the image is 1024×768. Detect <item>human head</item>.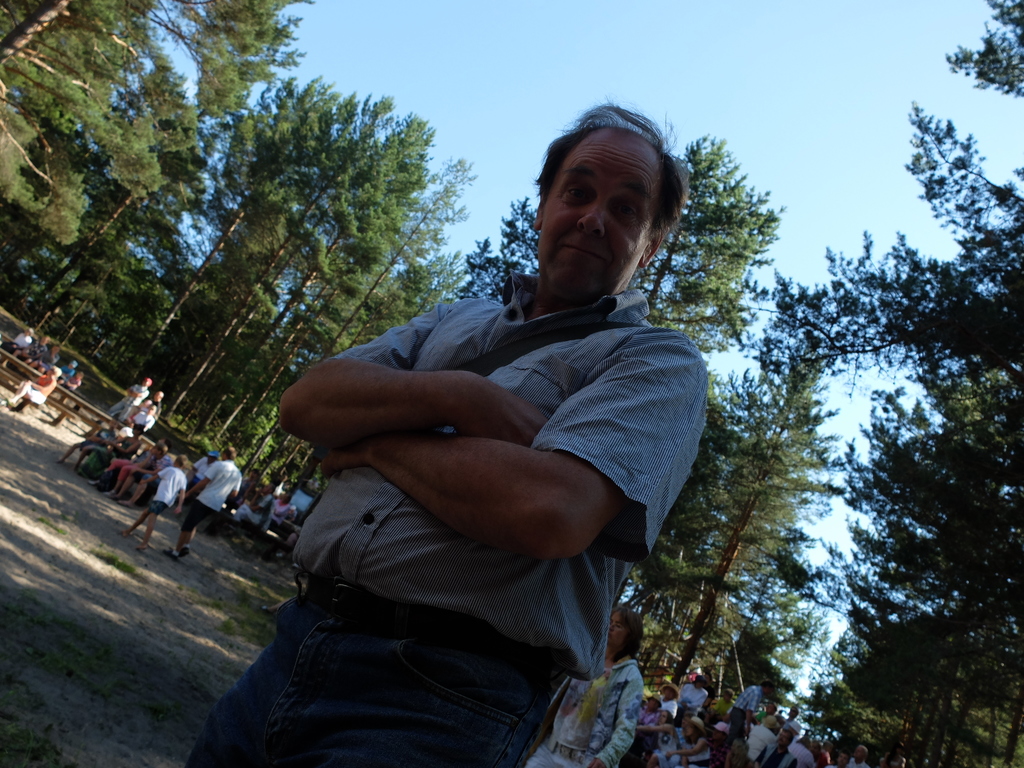
Detection: pyautogui.locateOnScreen(49, 365, 60, 377).
